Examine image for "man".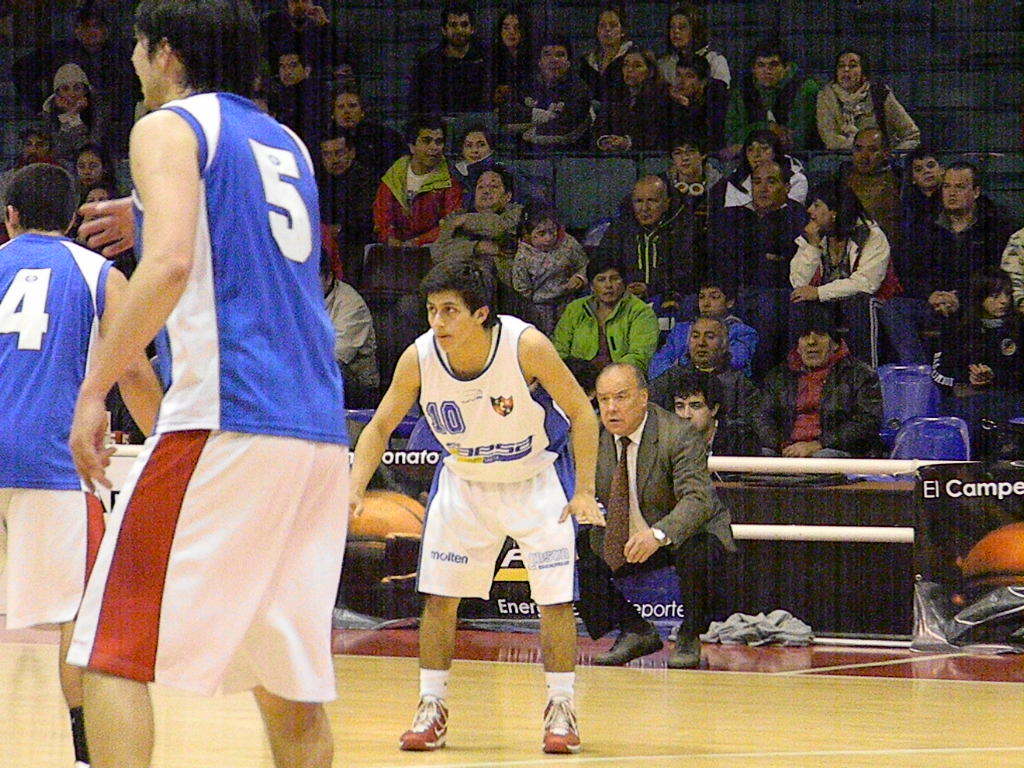
Examination result: select_region(885, 165, 1011, 378).
